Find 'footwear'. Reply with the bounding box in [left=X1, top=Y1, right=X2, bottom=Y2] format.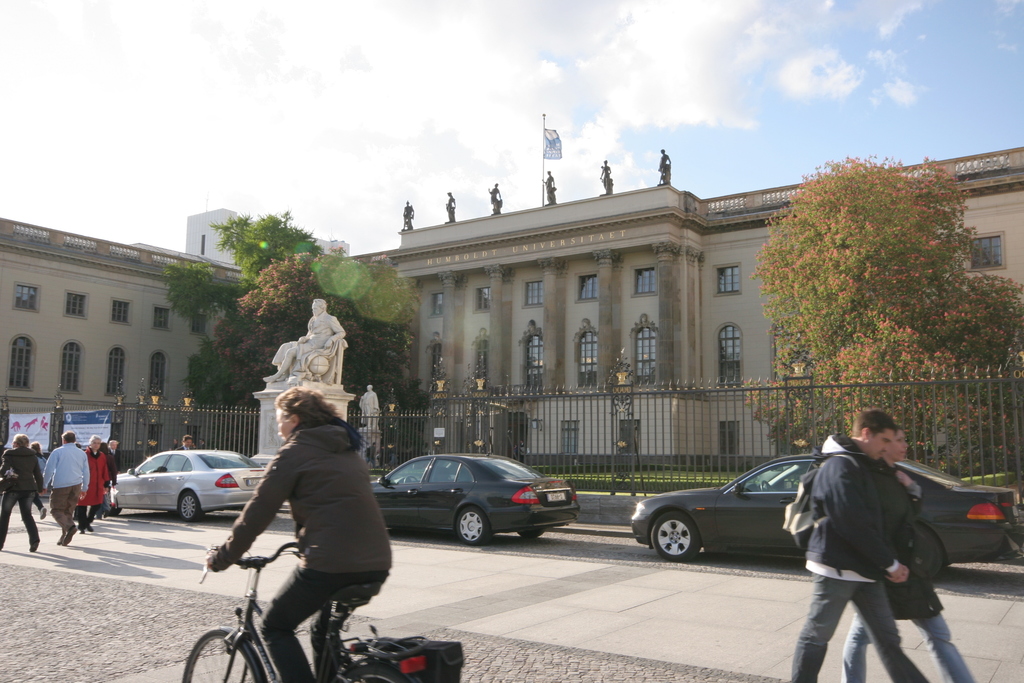
[left=35, top=503, right=52, bottom=520].
